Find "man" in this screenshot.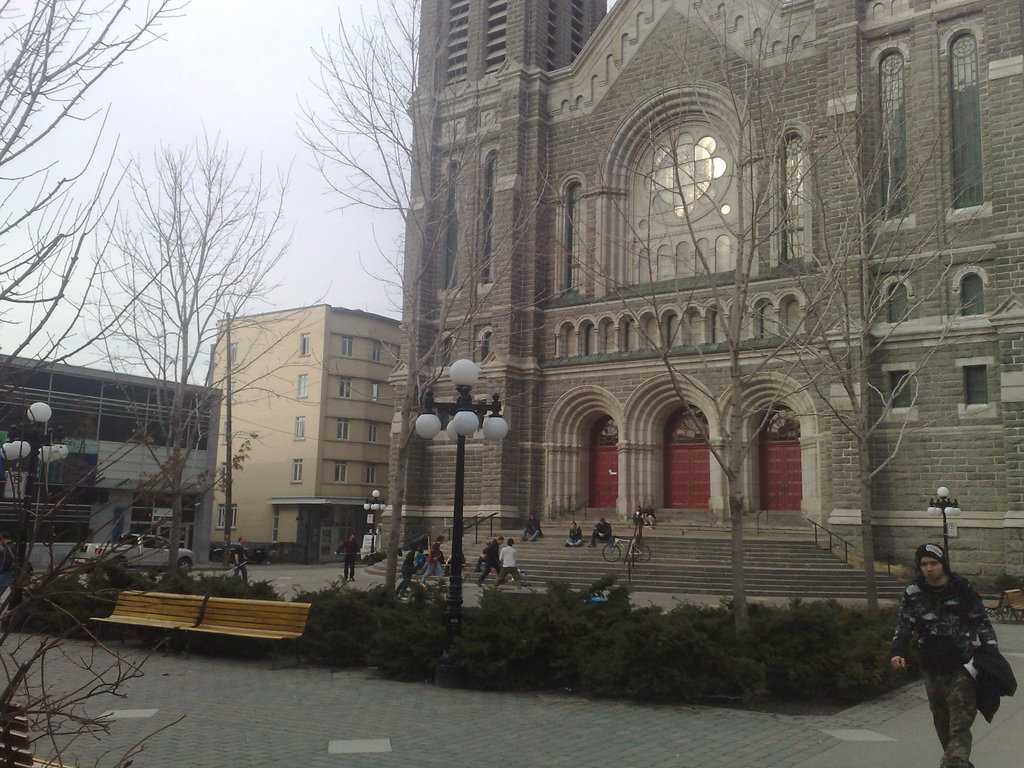
The bounding box for "man" is (left=230, top=536, right=248, bottom=586).
